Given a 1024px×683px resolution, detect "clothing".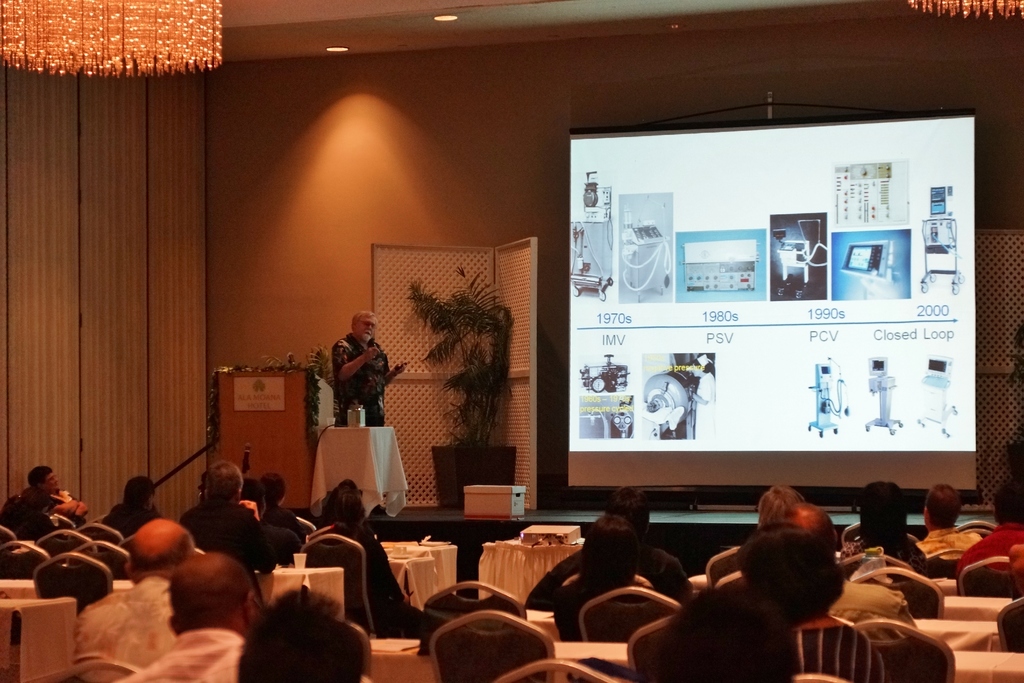
(912,524,978,558).
